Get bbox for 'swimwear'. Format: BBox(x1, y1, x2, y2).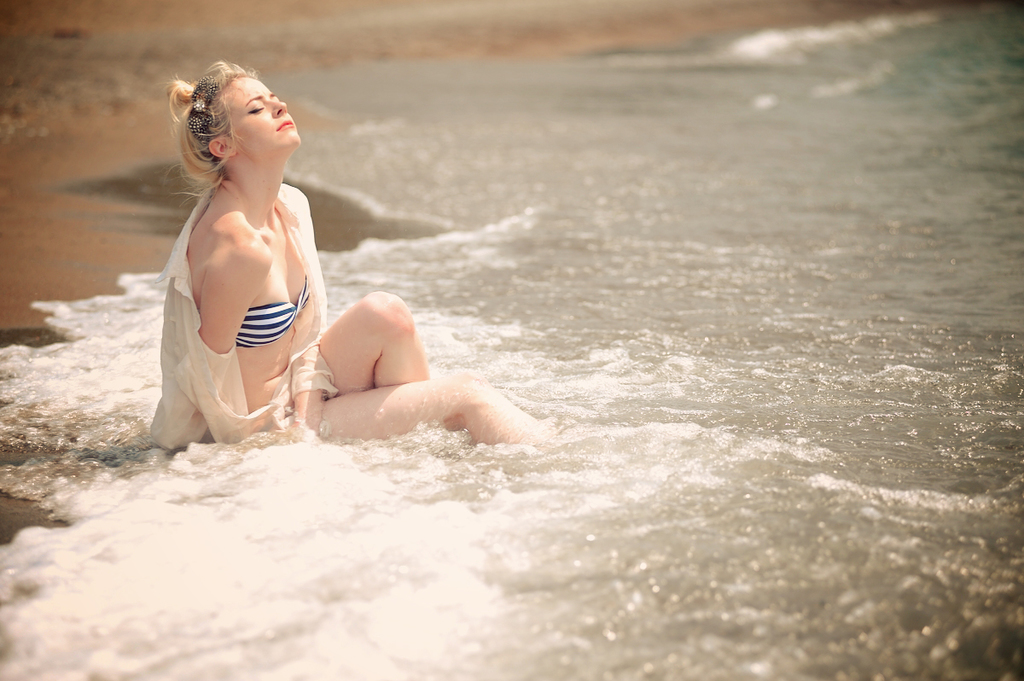
BBox(232, 274, 311, 349).
